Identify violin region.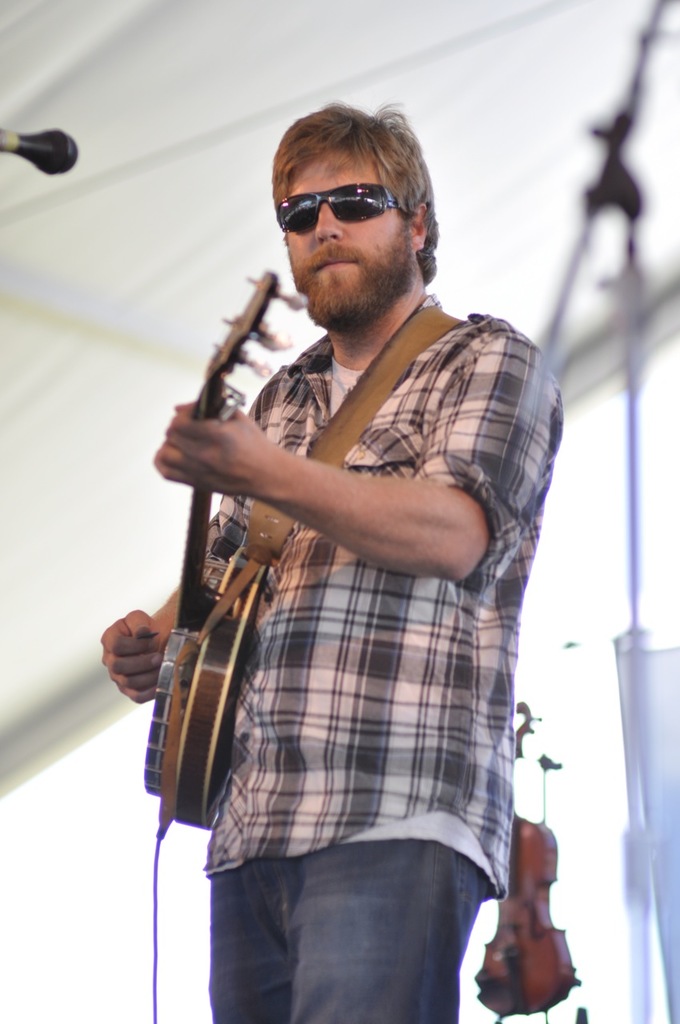
Region: x1=472, y1=690, x2=578, y2=1022.
